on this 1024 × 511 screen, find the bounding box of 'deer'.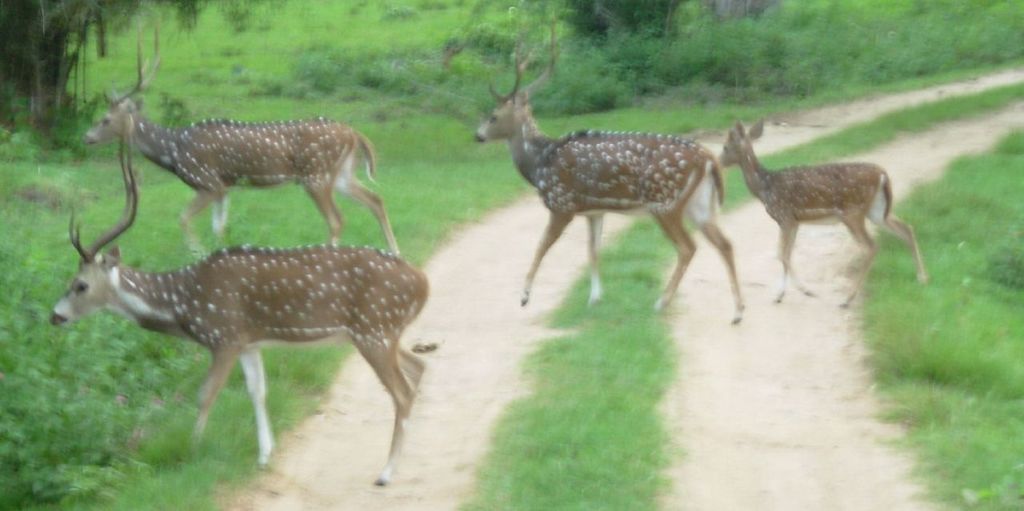
Bounding box: 49/121/429/492.
